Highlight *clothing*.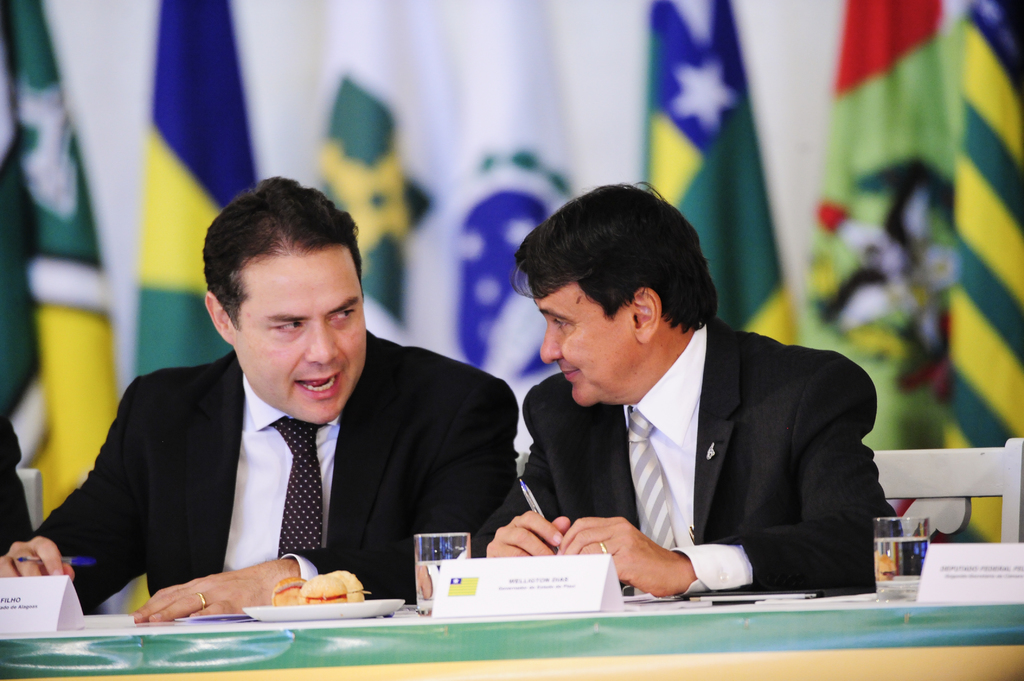
Highlighted region: [left=468, top=324, right=901, bottom=594].
